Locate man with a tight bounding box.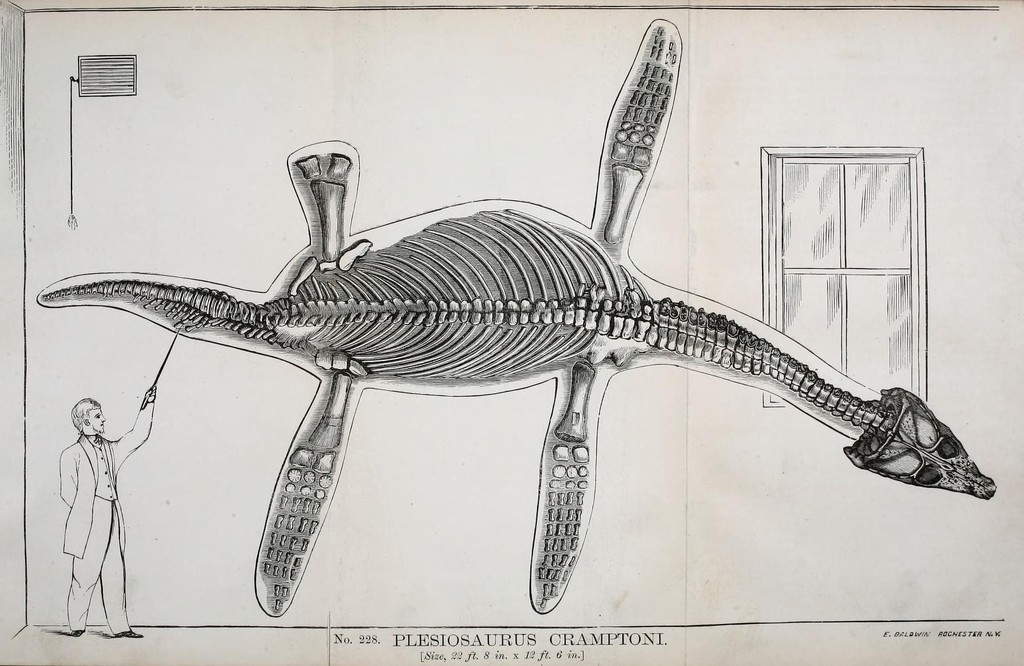
47,373,134,648.
